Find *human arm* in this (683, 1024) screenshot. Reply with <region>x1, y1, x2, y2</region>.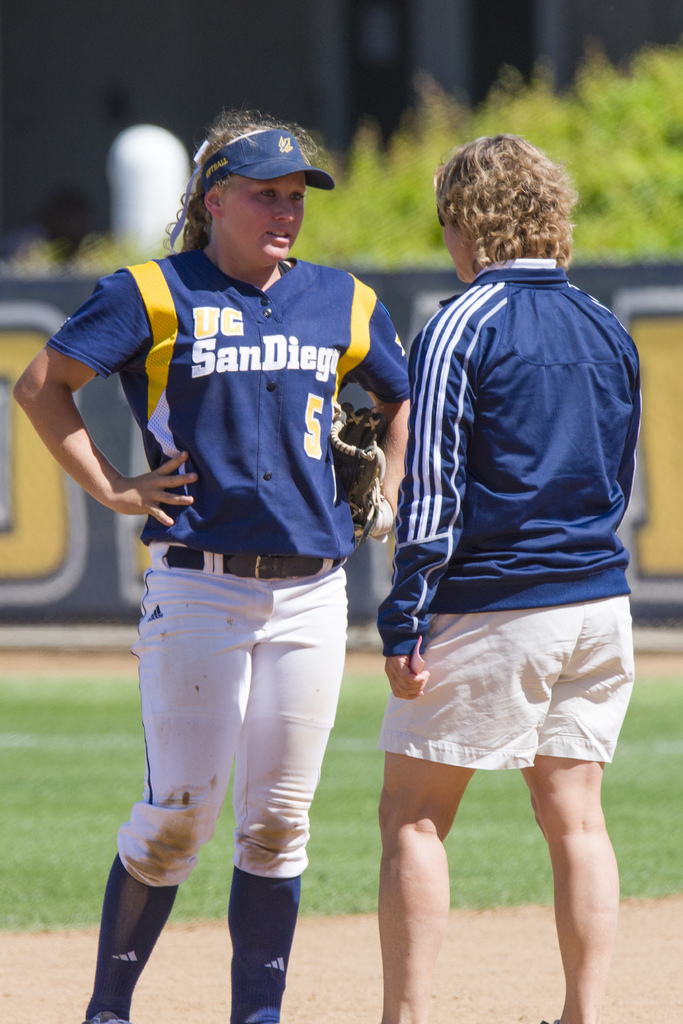
<region>15, 275, 204, 531</region>.
